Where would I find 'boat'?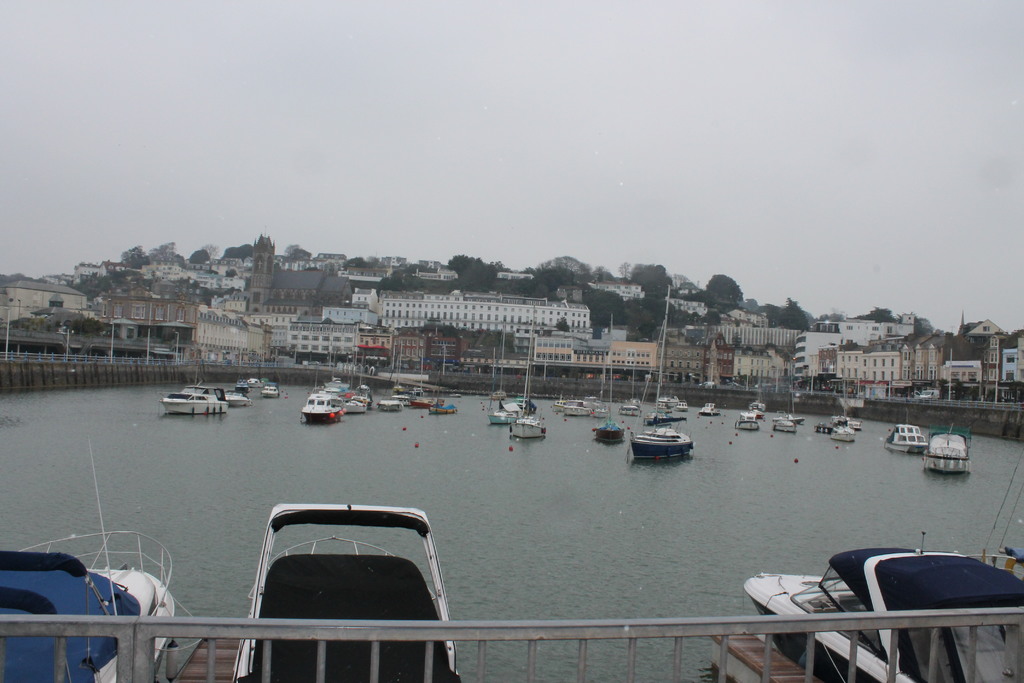
At pyautogui.locateOnScreen(750, 406, 766, 417).
